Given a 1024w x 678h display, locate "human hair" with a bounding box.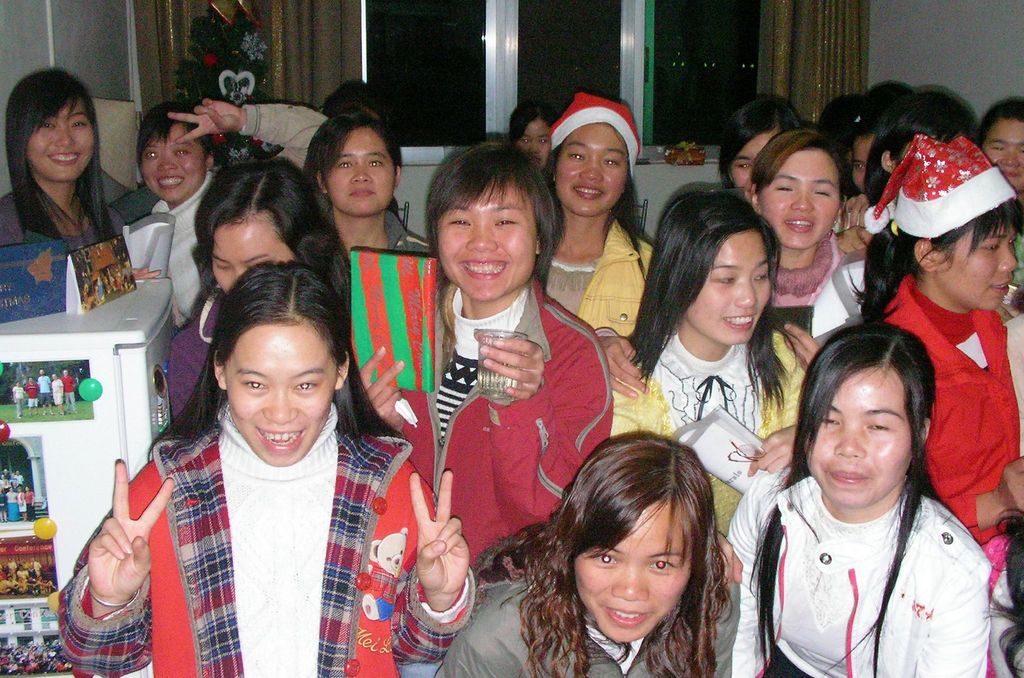
Located: 716 88 799 192.
